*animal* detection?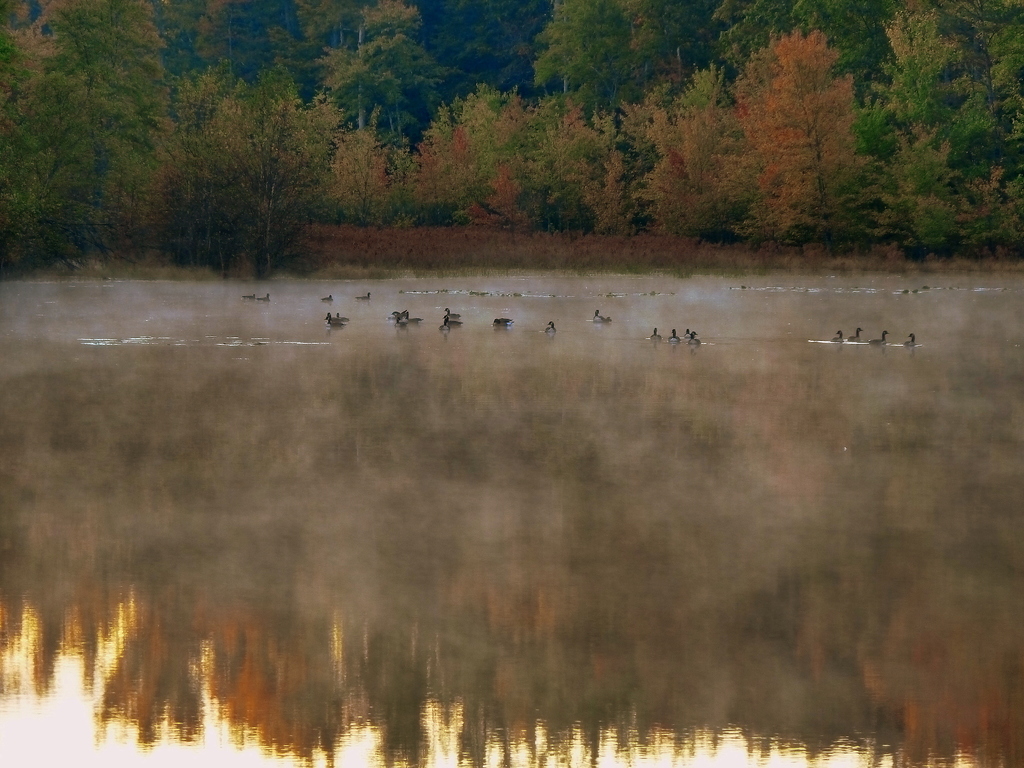
bbox=[324, 308, 347, 323]
